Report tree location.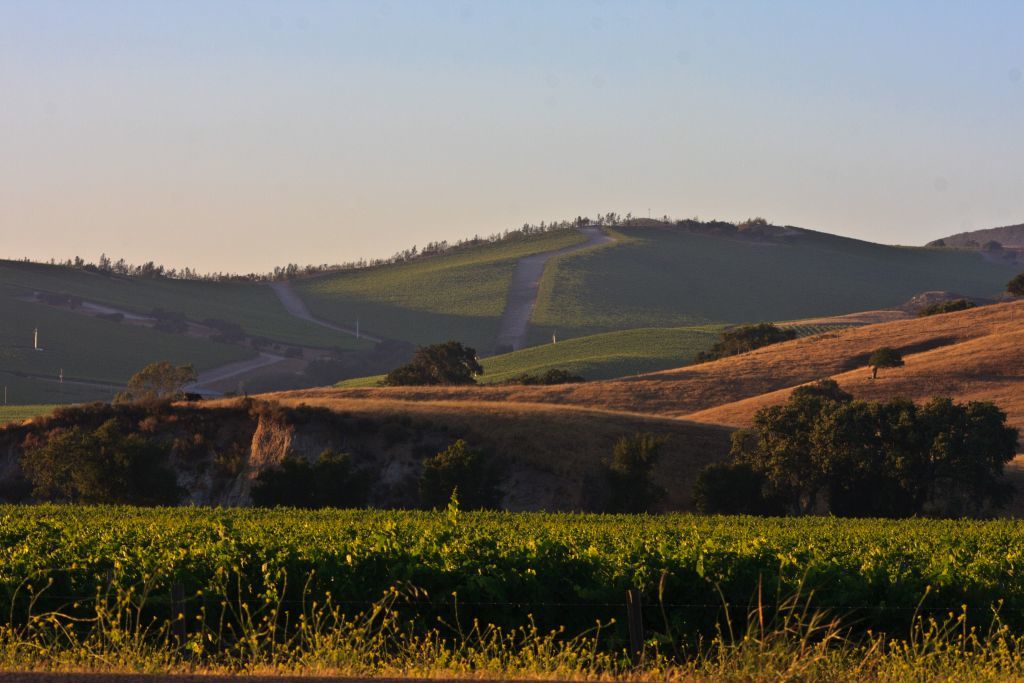
Report: left=857, top=344, right=910, bottom=384.
